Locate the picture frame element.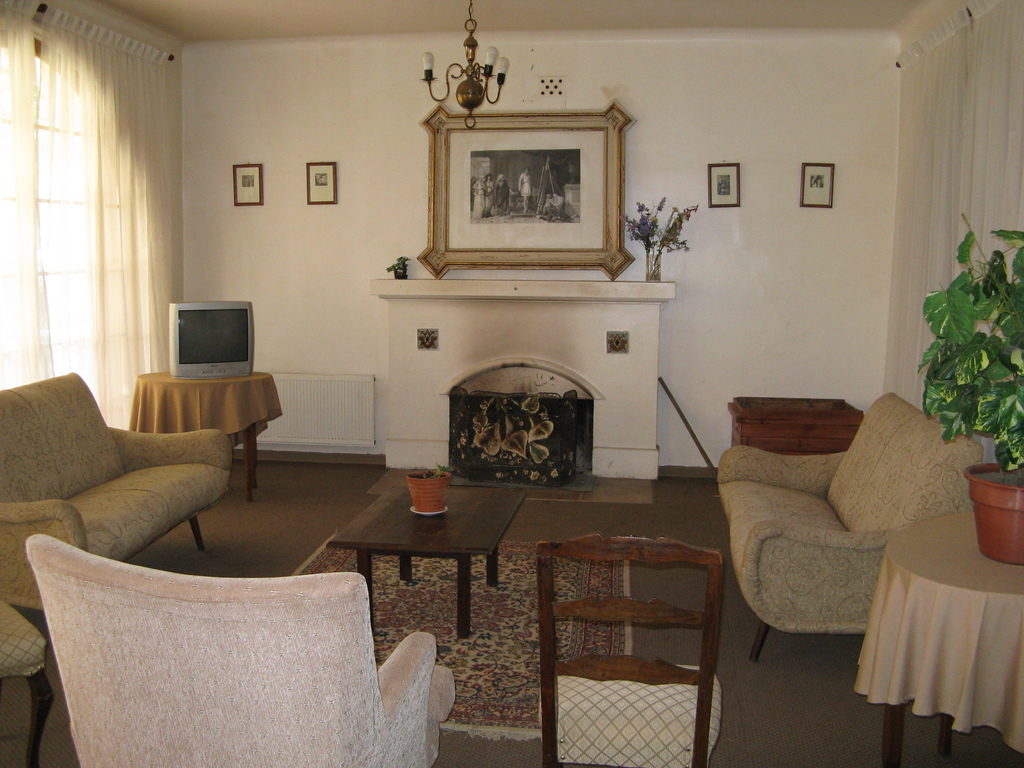
Element bbox: (307,161,337,208).
